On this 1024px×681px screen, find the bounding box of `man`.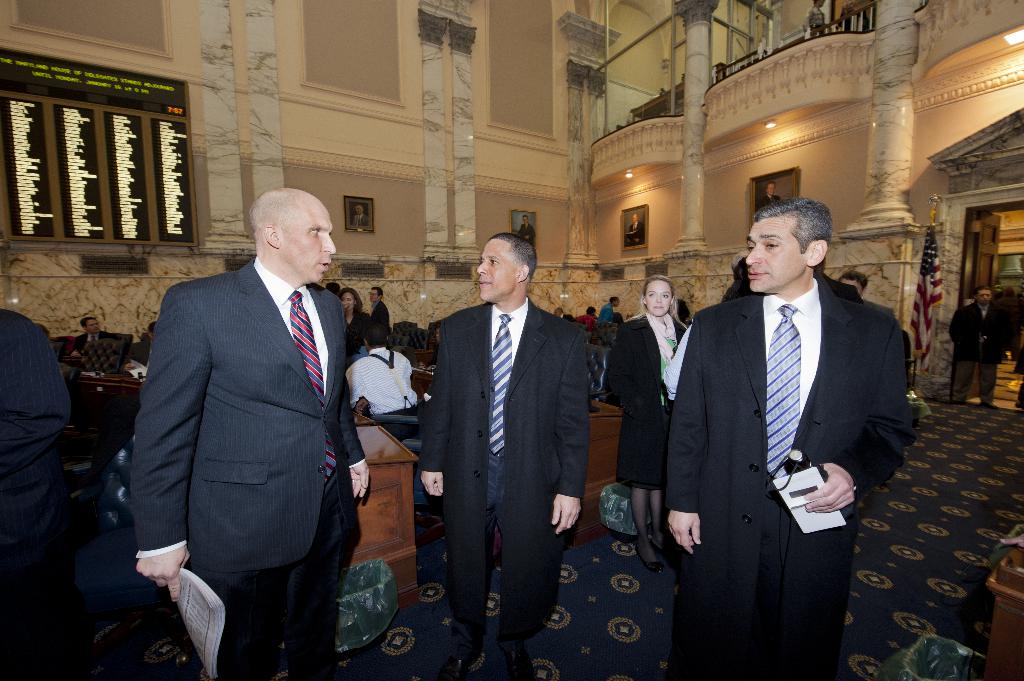
Bounding box: [67, 315, 115, 358].
